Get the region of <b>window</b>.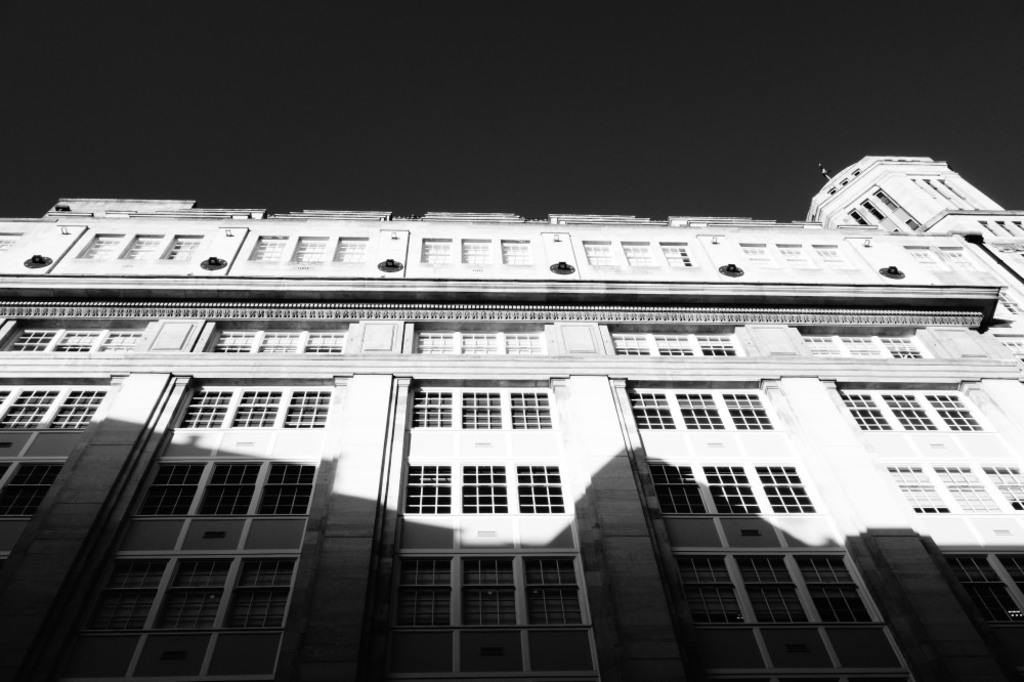
pyautogui.locateOnScreen(578, 236, 702, 266).
